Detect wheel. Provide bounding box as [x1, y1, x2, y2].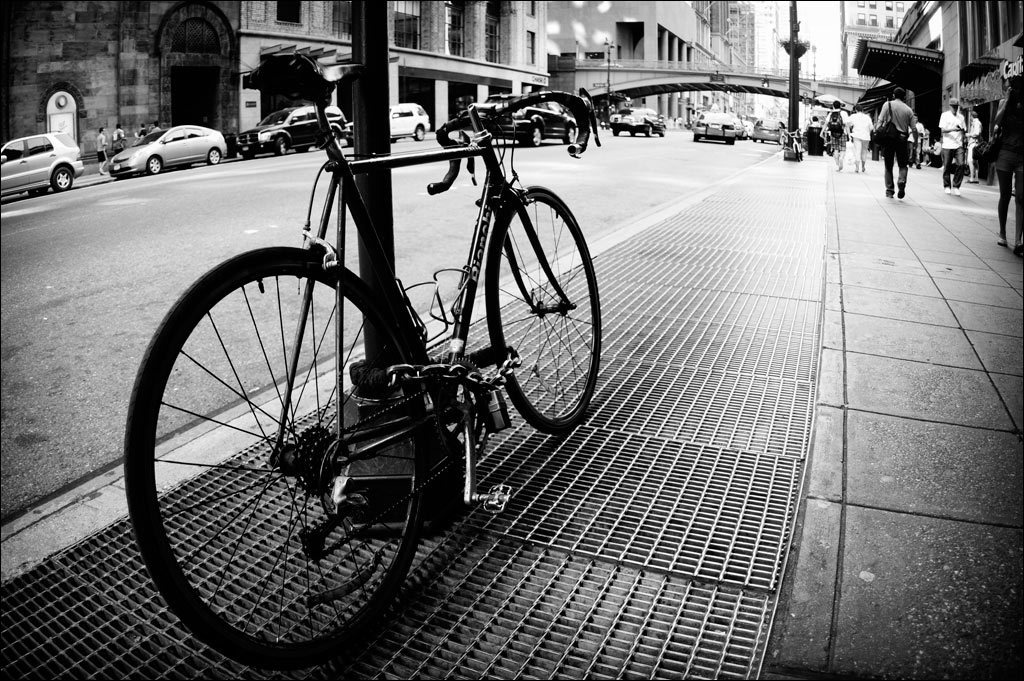
[484, 182, 602, 437].
